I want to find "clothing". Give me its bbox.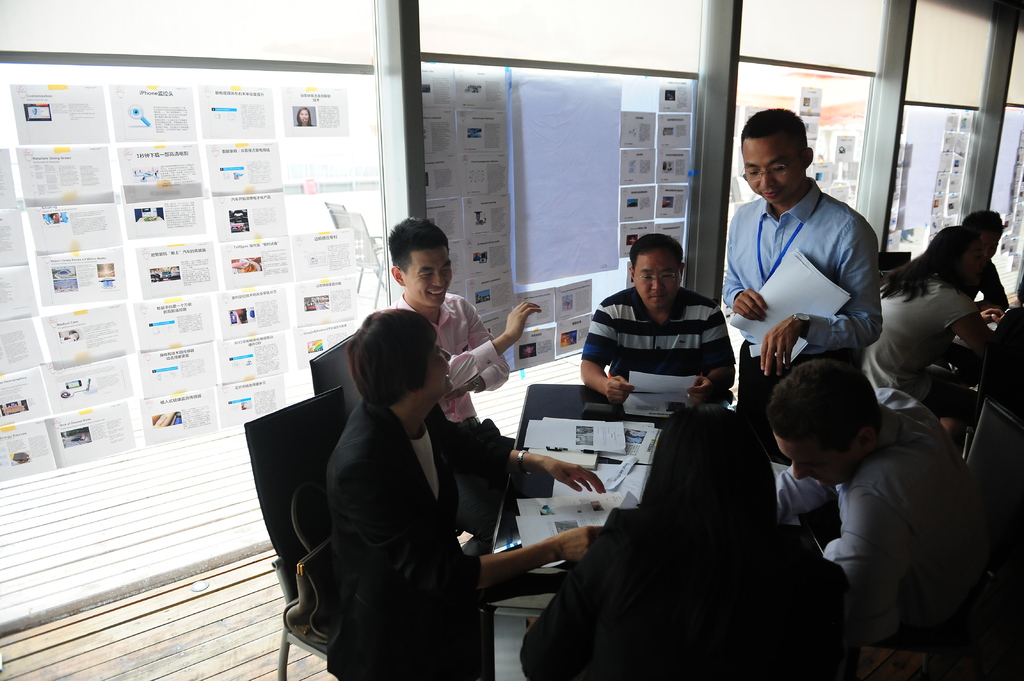
(x1=399, y1=286, x2=511, y2=440).
